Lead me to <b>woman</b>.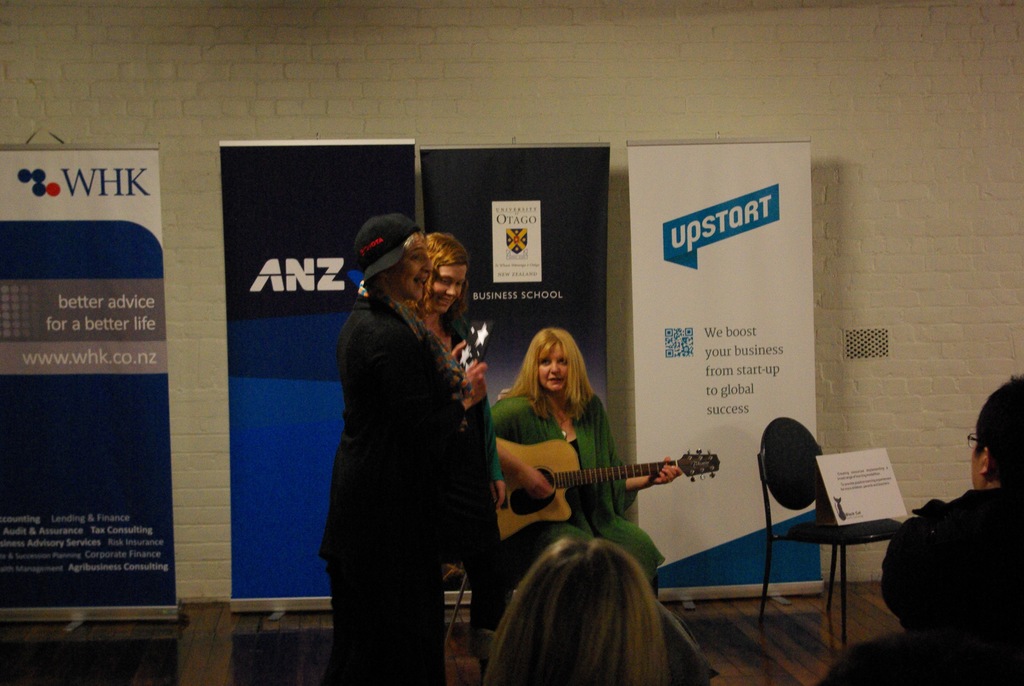
Lead to x1=404, y1=234, x2=468, y2=353.
